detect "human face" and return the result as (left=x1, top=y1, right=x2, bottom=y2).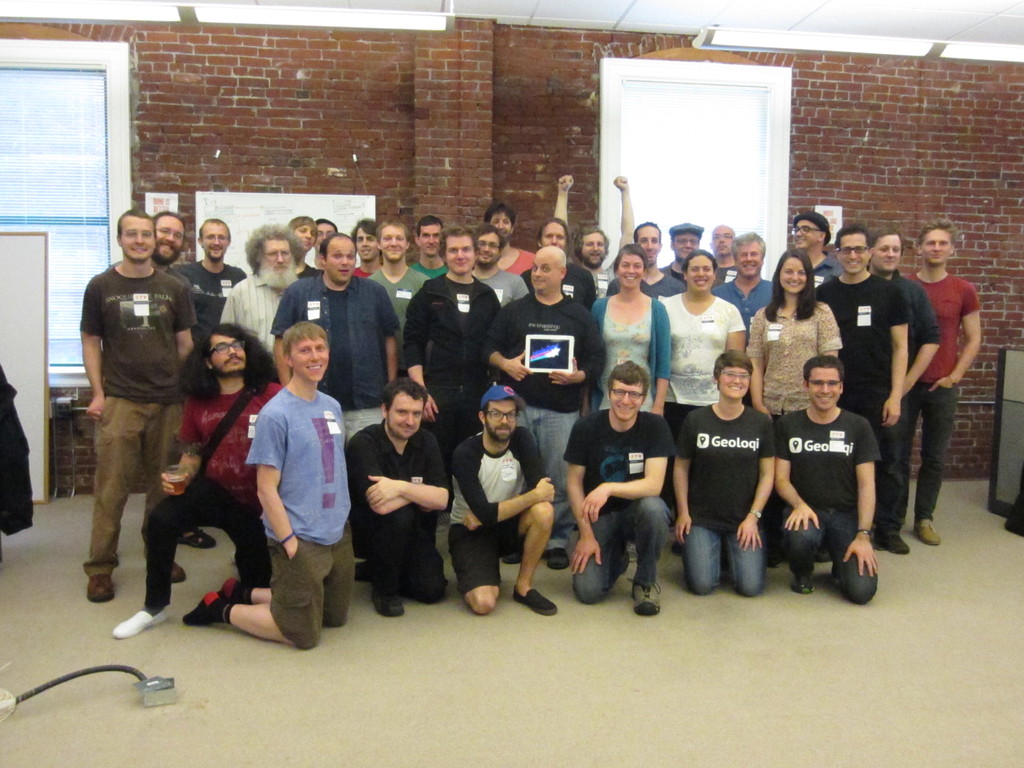
(left=616, top=252, right=644, bottom=291).
